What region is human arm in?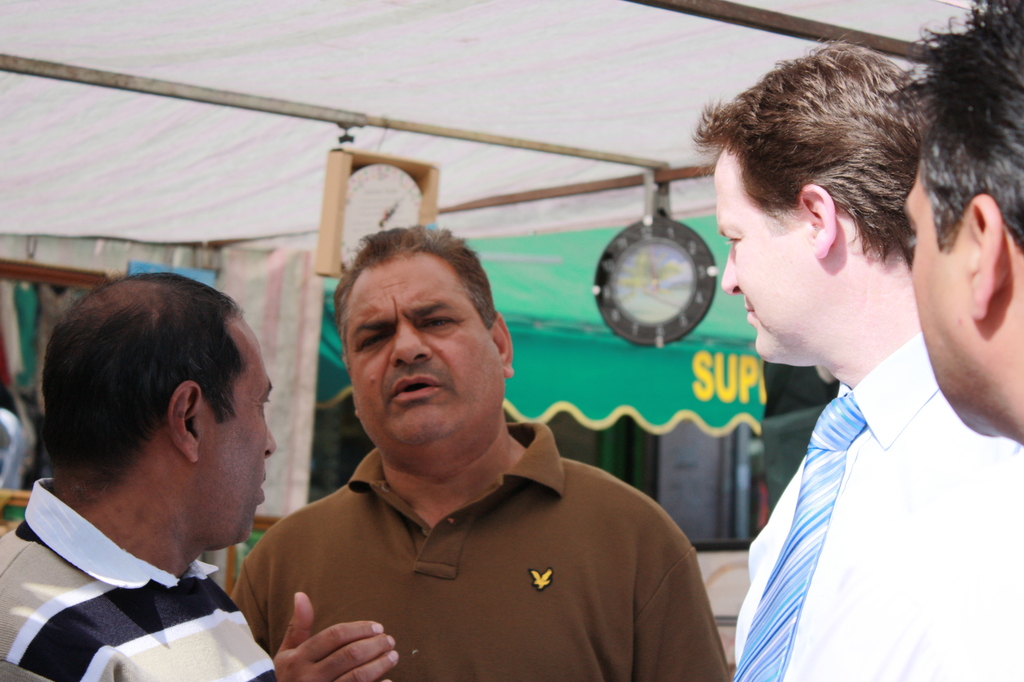
(x1=273, y1=587, x2=400, y2=681).
